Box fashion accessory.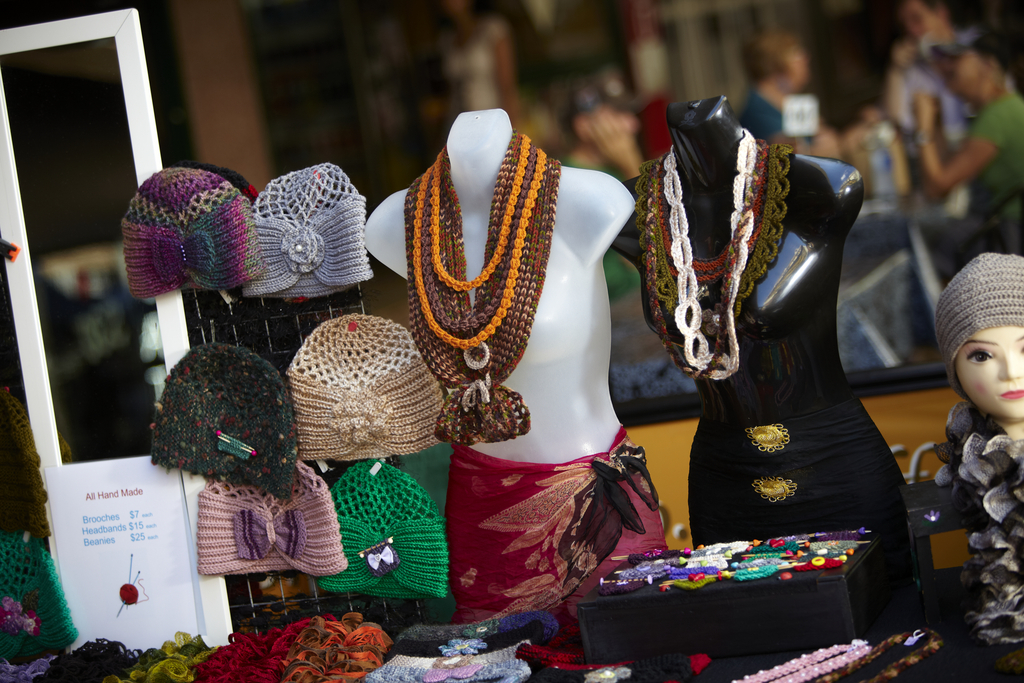
locate(2, 236, 59, 552).
